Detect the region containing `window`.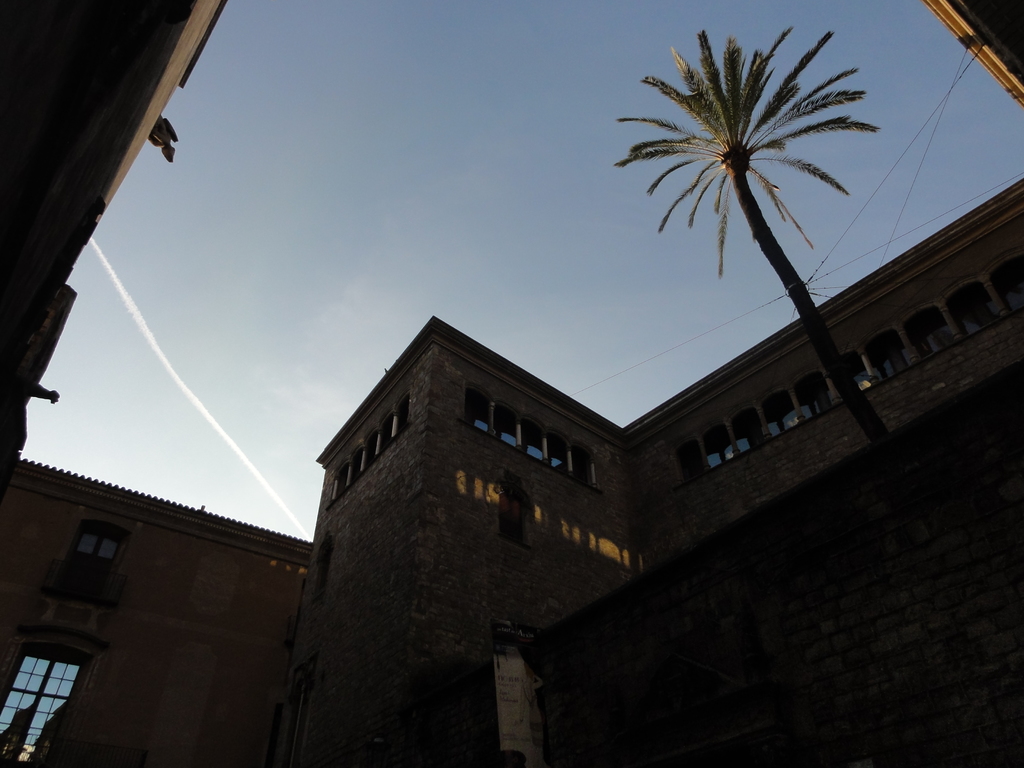
[x1=908, y1=308, x2=956, y2=359].
